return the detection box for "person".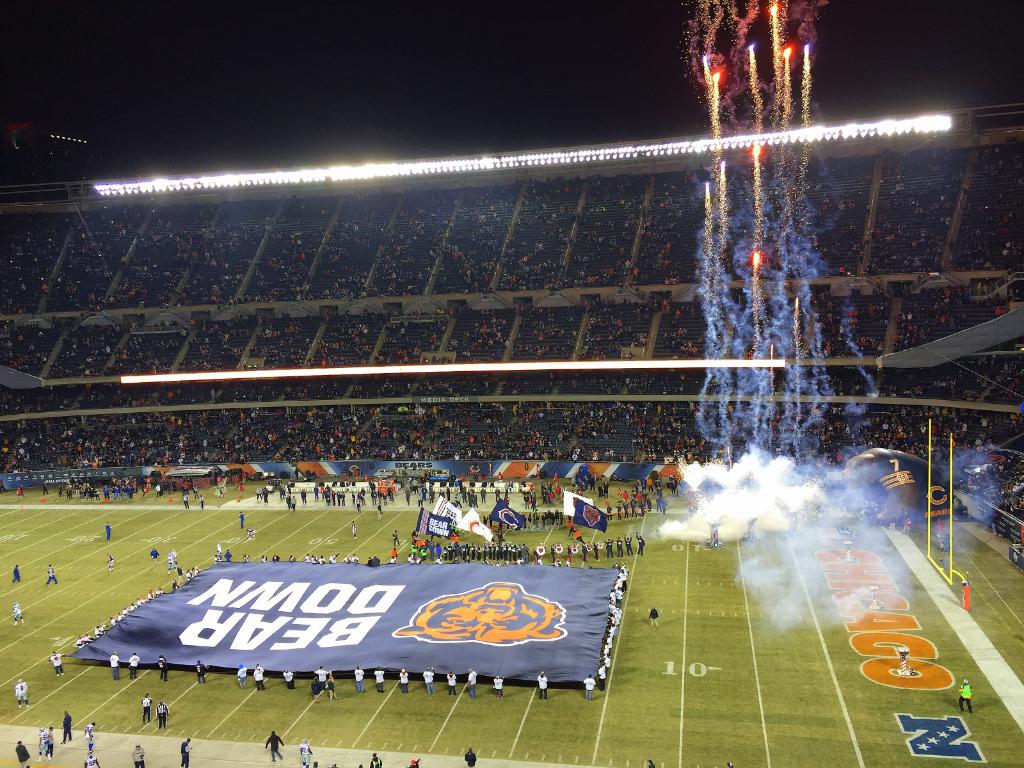
detection(45, 566, 58, 584).
